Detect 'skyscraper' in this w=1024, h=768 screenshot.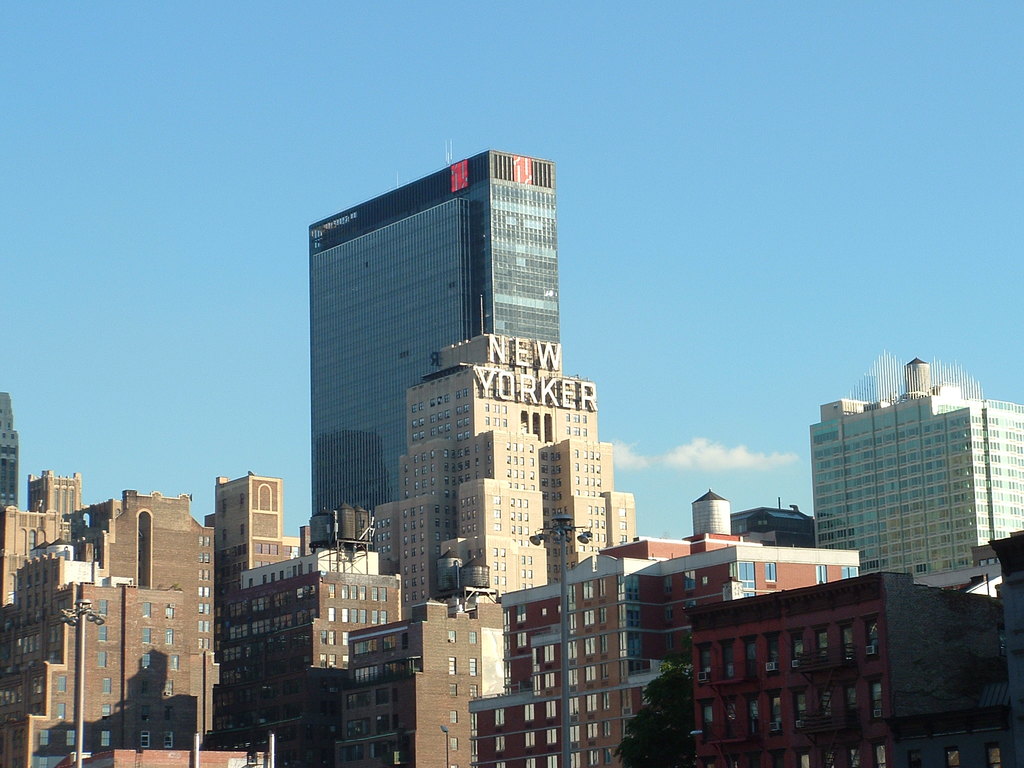
Detection: x1=0 y1=390 x2=20 y2=514.
